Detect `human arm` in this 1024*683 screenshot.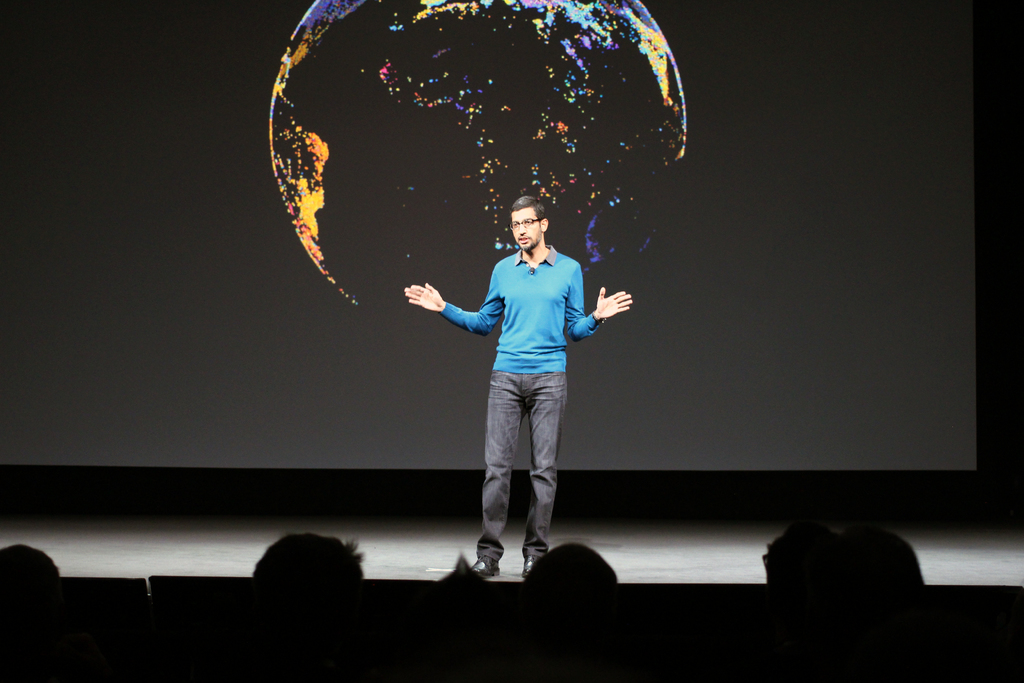
Detection: box=[564, 251, 636, 343].
